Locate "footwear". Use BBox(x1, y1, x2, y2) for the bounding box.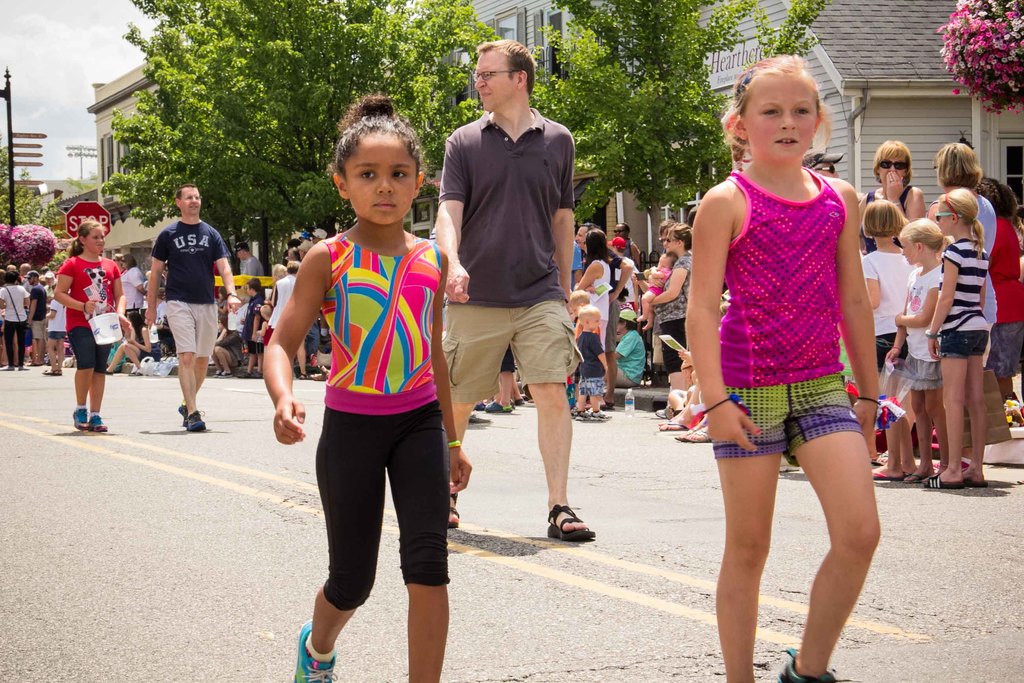
BBox(771, 642, 838, 682).
